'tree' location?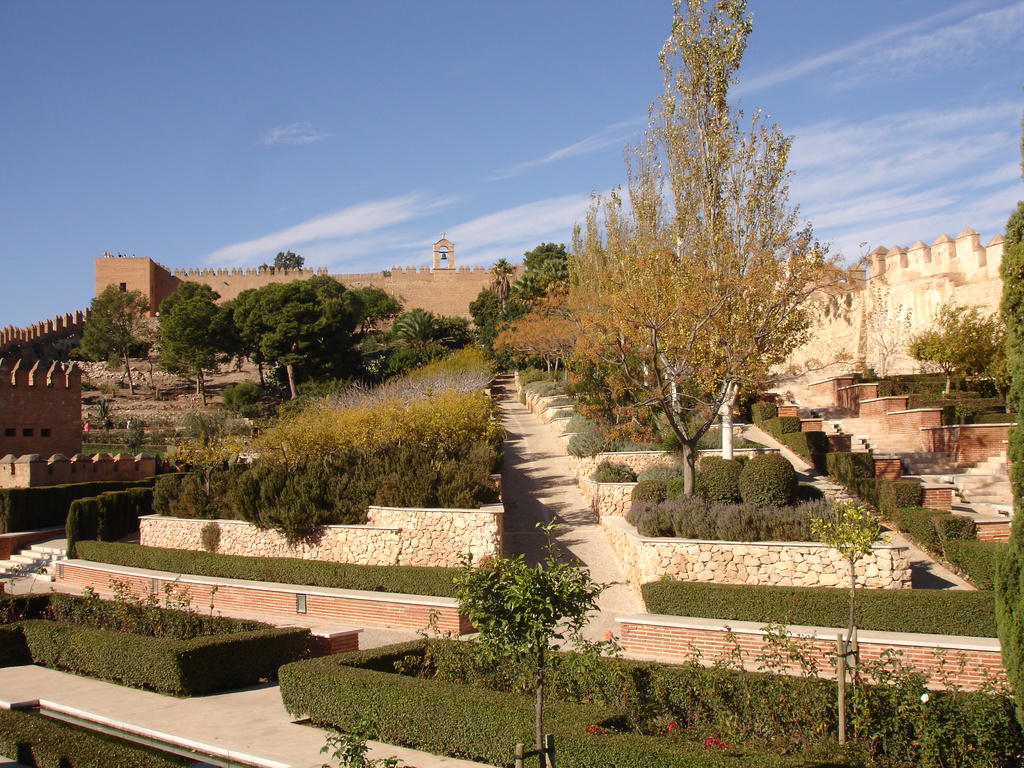
bbox(997, 199, 1023, 735)
